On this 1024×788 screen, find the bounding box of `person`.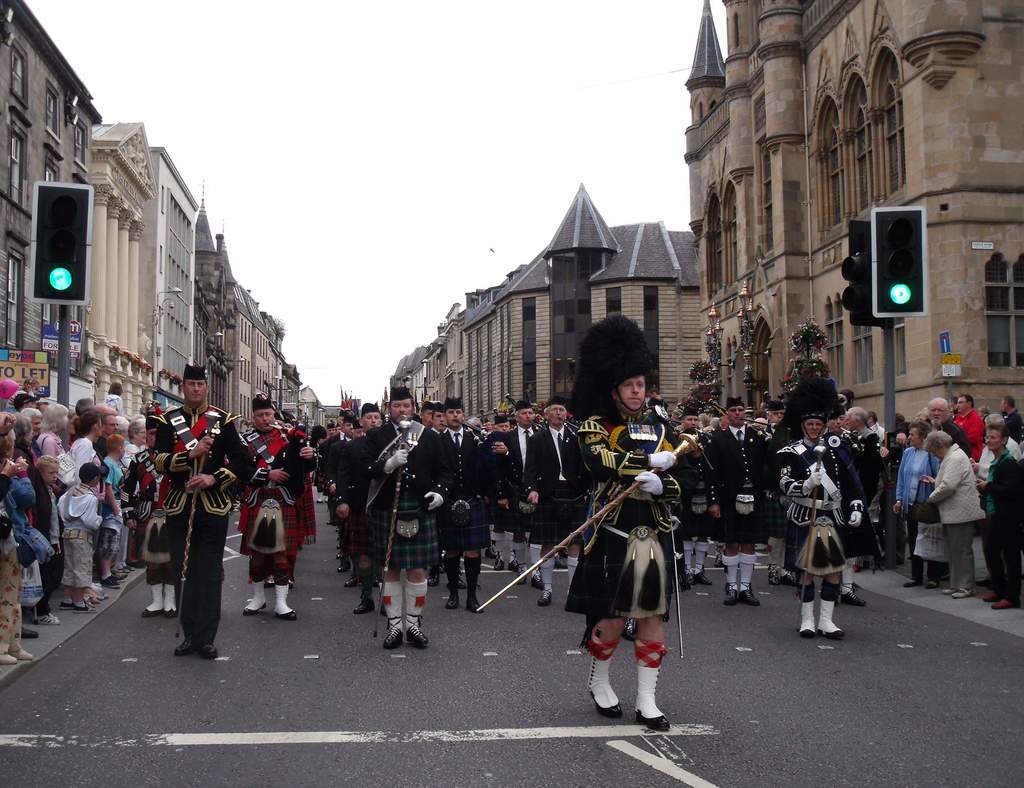
Bounding box: [710,394,785,599].
